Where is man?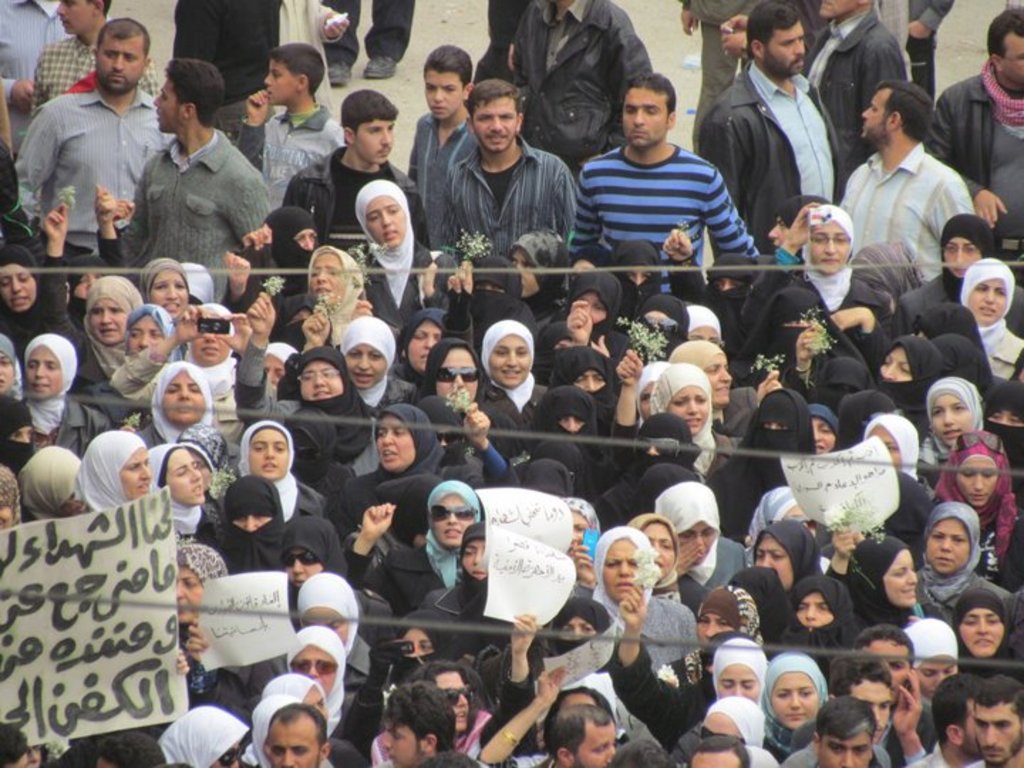
<region>545, 708, 616, 767</region>.
